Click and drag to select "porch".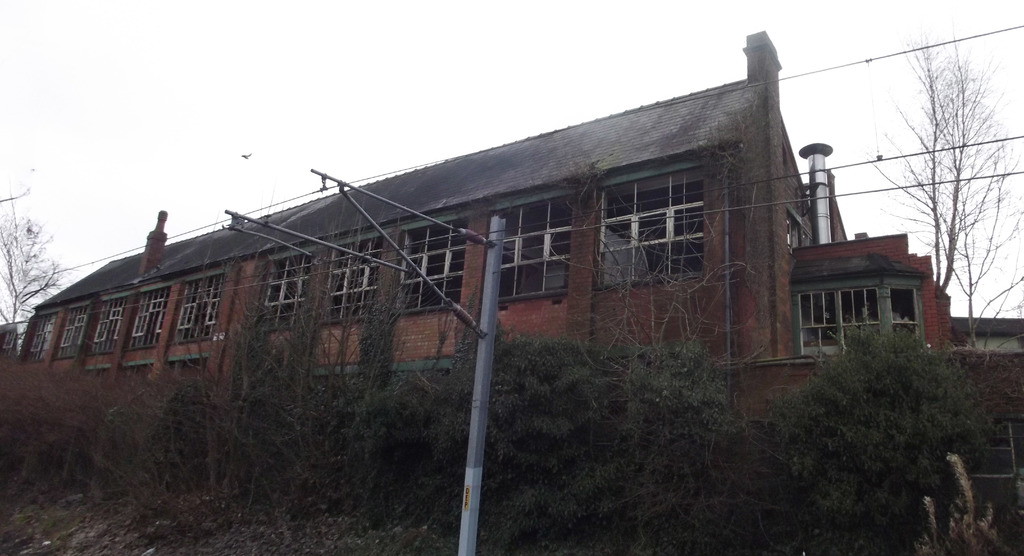
Selection: bbox=[173, 277, 223, 347].
